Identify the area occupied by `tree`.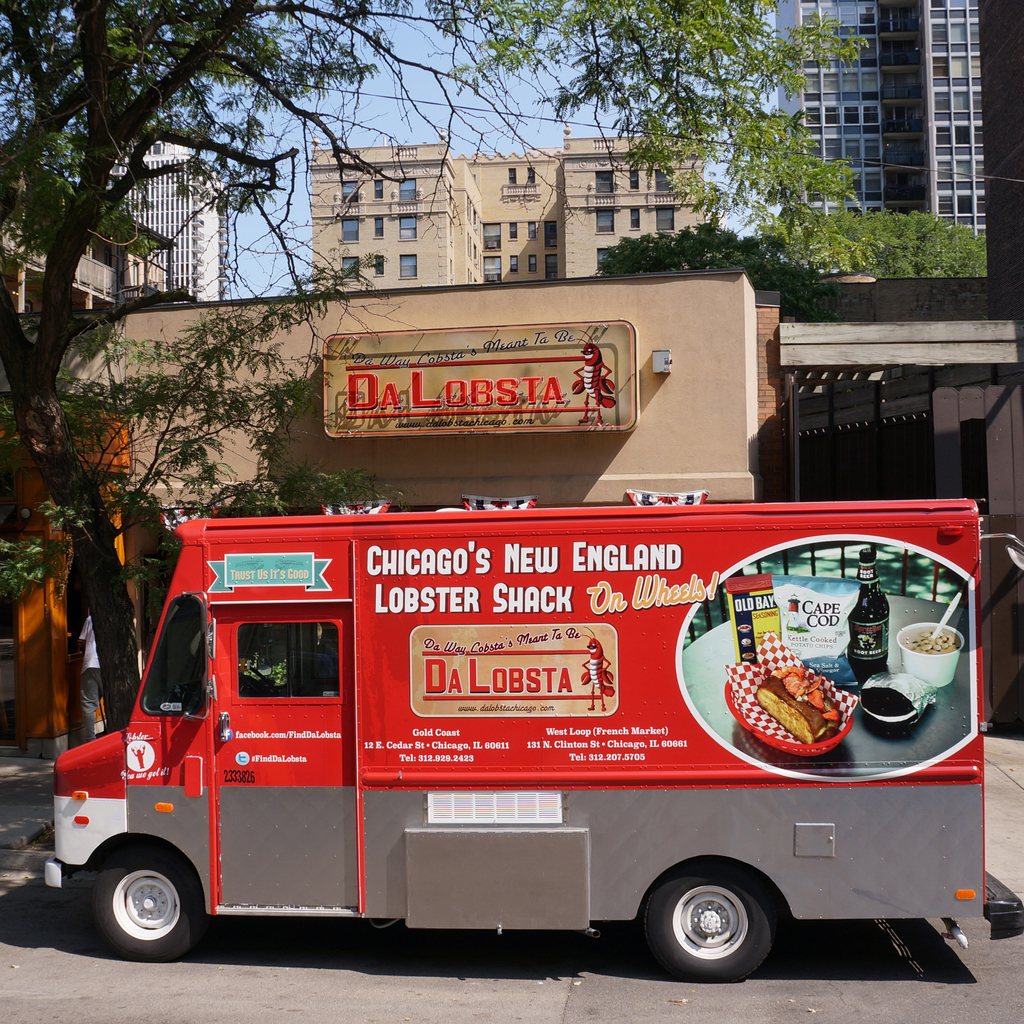
Area: region(748, 192, 992, 279).
